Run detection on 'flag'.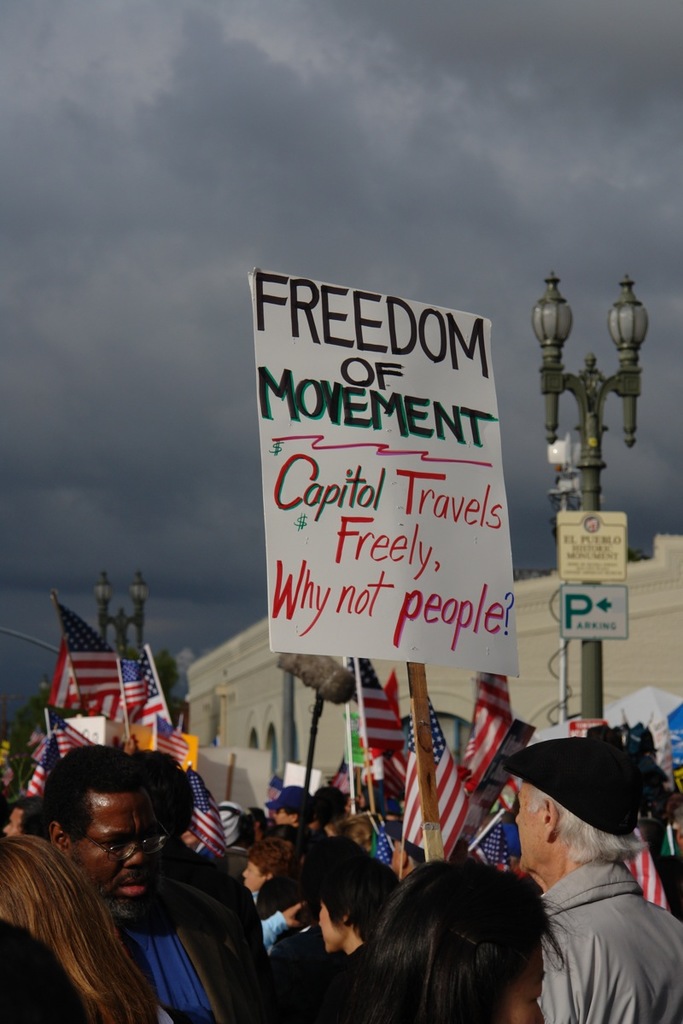
Result: region(156, 712, 193, 760).
